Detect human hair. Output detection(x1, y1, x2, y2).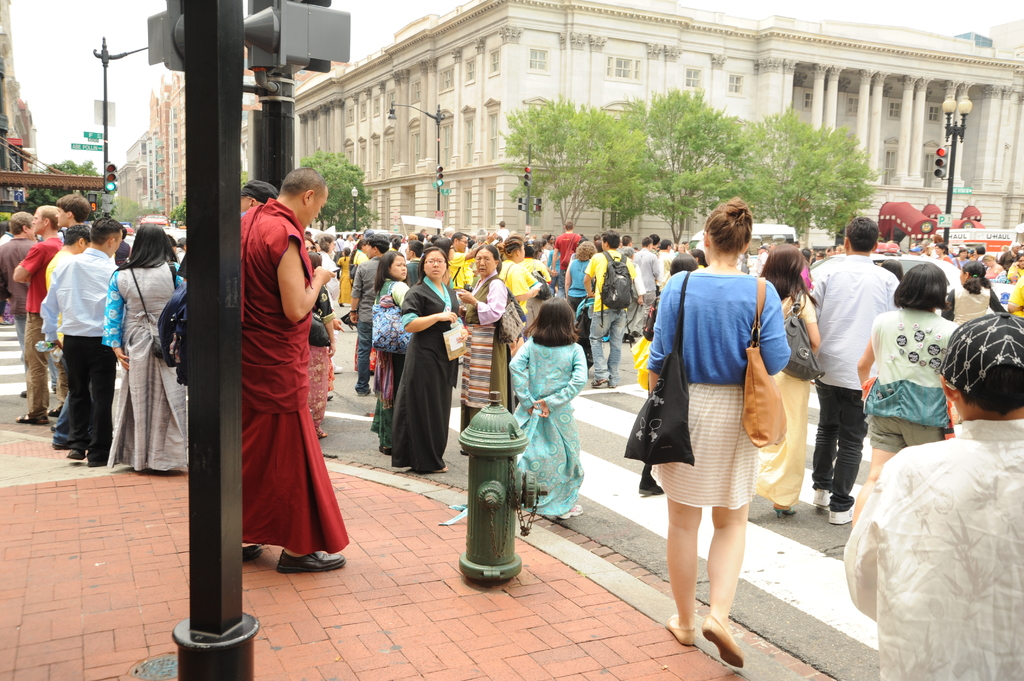
detection(959, 259, 993, 298).
